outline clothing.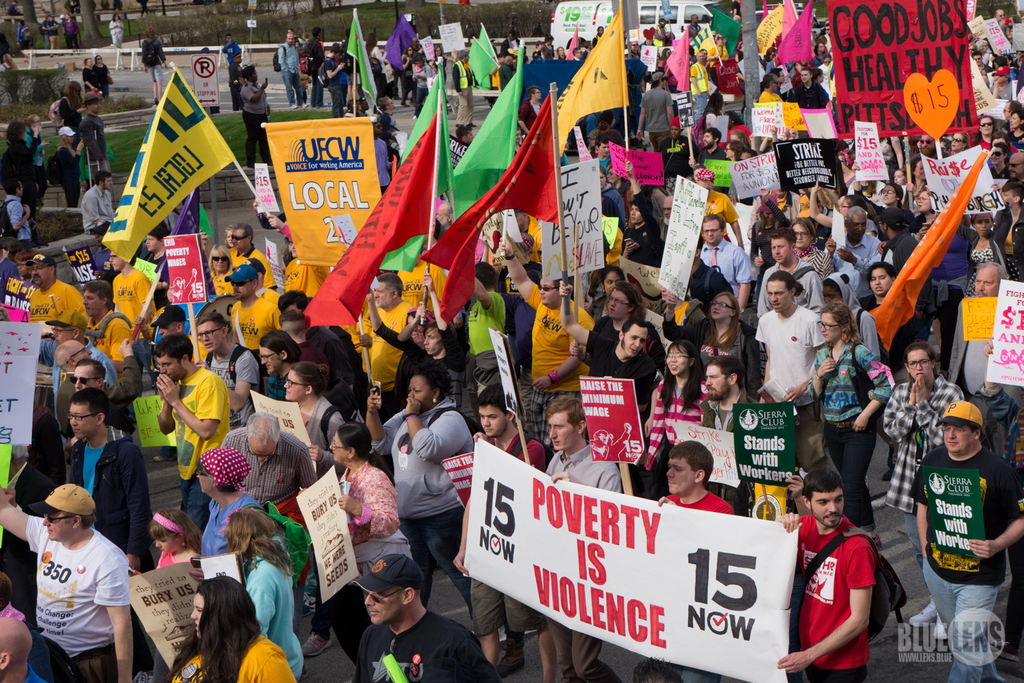
Outline: locate(404, 322, 459, 413).
